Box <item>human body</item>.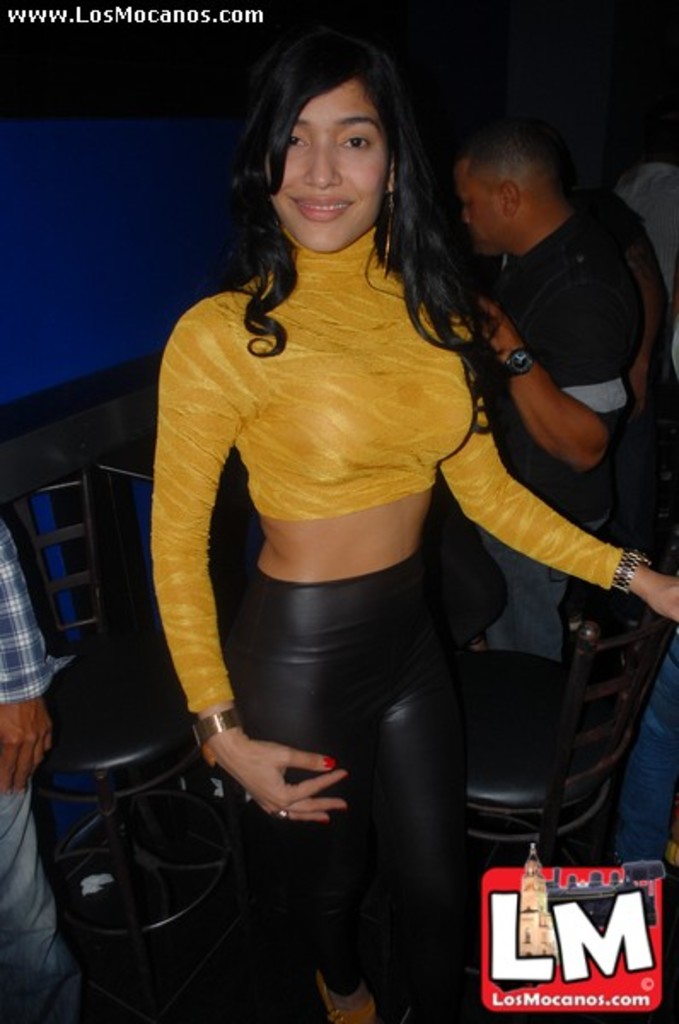
(0,517,94,1022).
